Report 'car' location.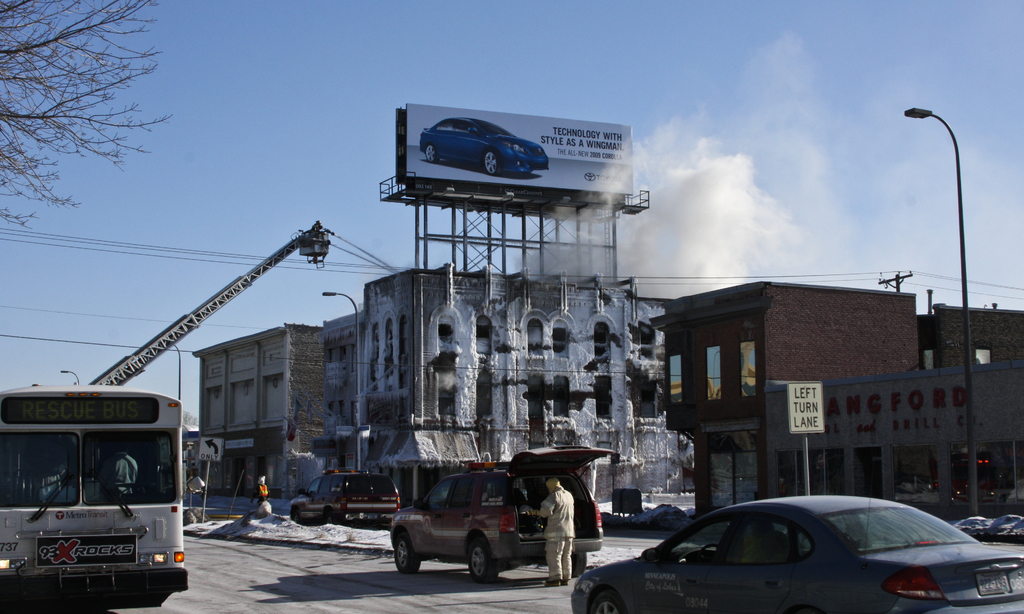
Report: <region>388, 446, 616, 585</region>.
